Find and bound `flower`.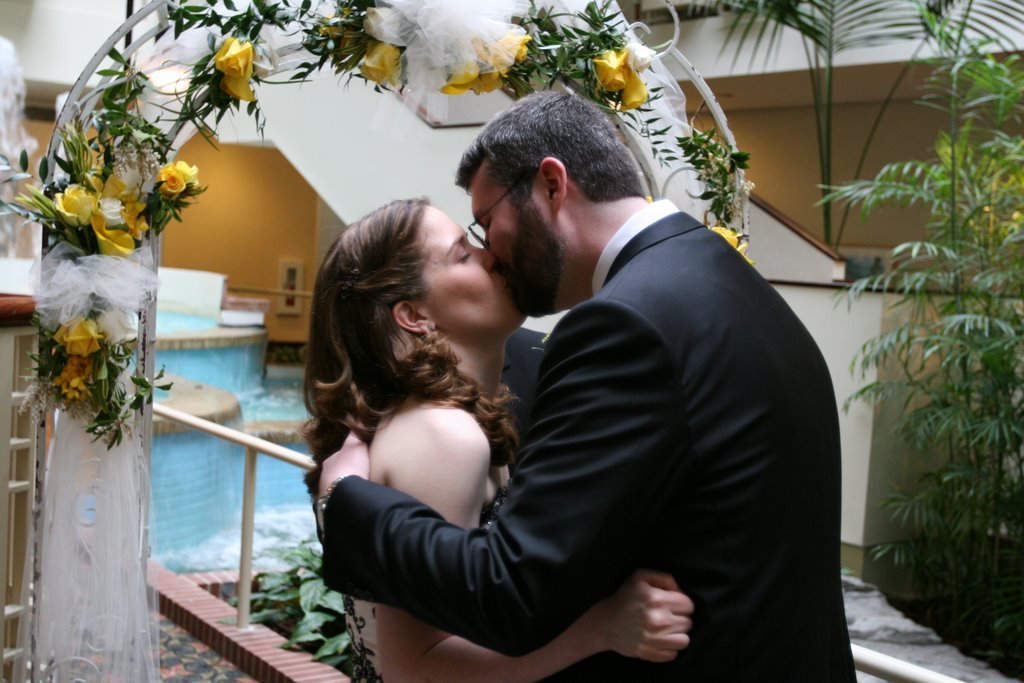
Bound: [left=593, top=50, right=632, bottom=91].
